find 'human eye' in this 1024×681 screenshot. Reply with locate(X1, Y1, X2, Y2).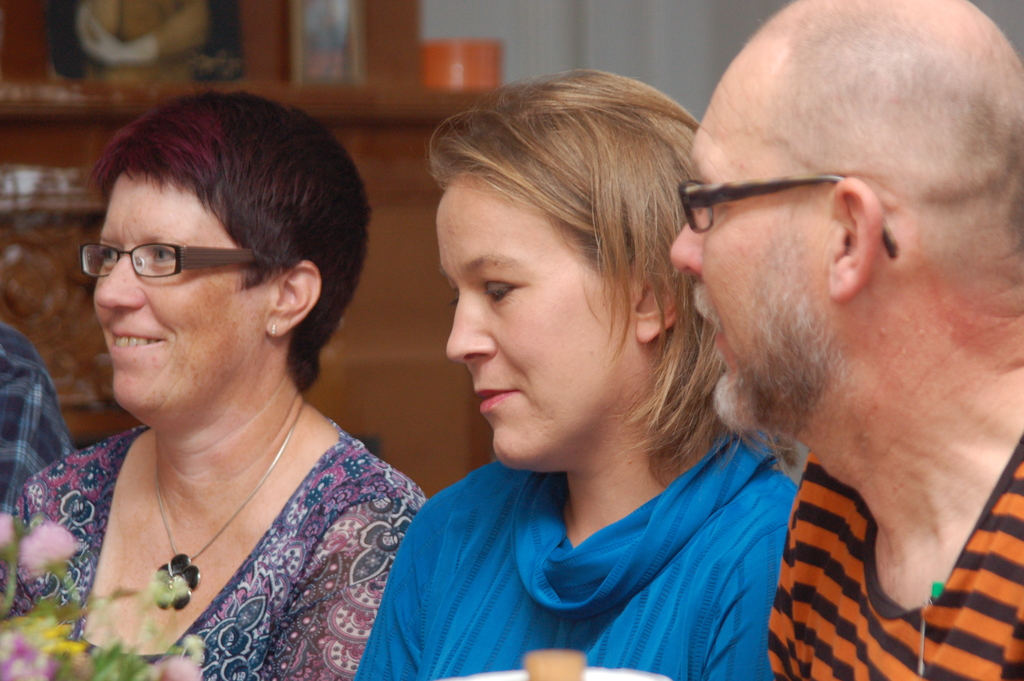
locate(99, 248, 120, 267).
